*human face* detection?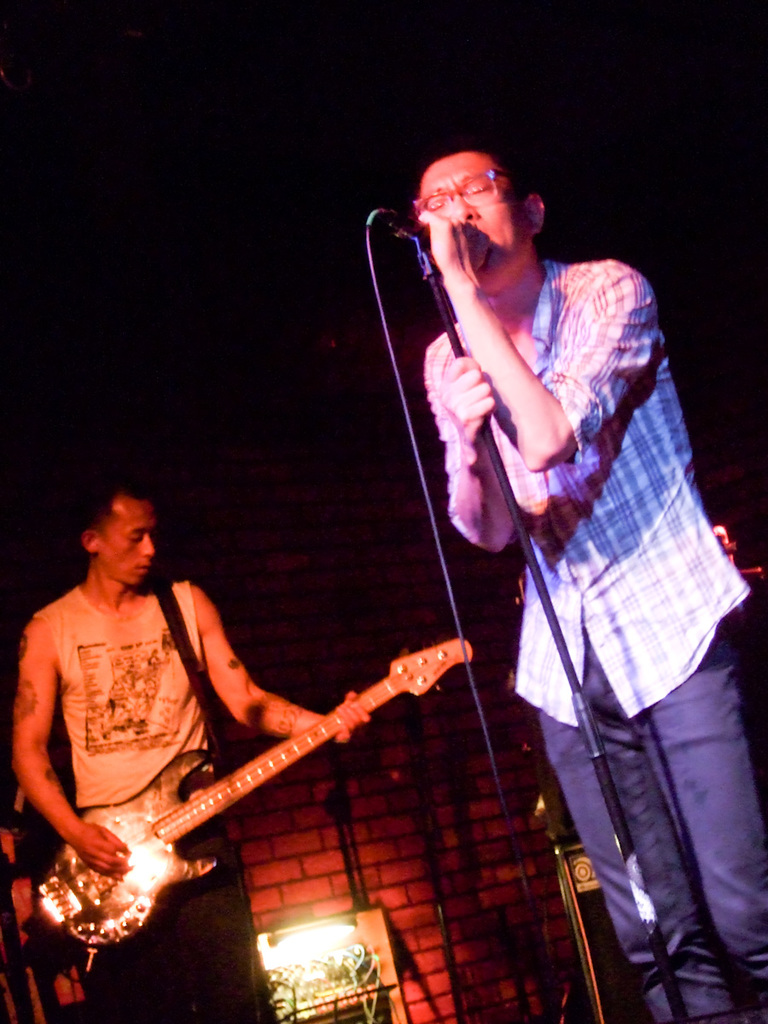
425,148,529,284
